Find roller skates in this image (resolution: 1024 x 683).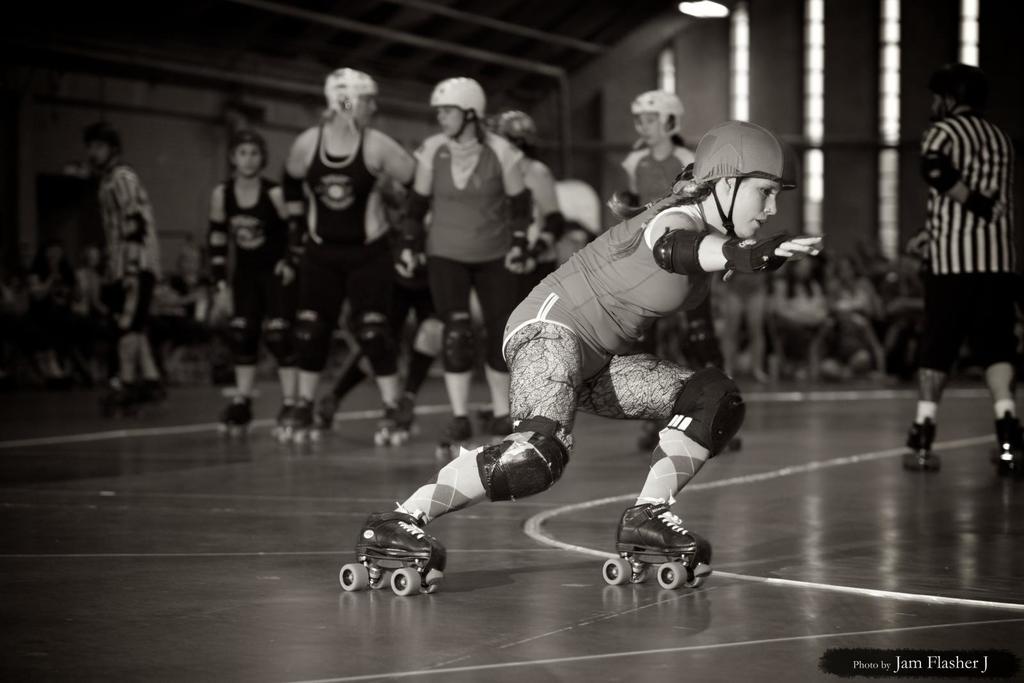
x1=725 y1=439 x2=741 y2=454.
